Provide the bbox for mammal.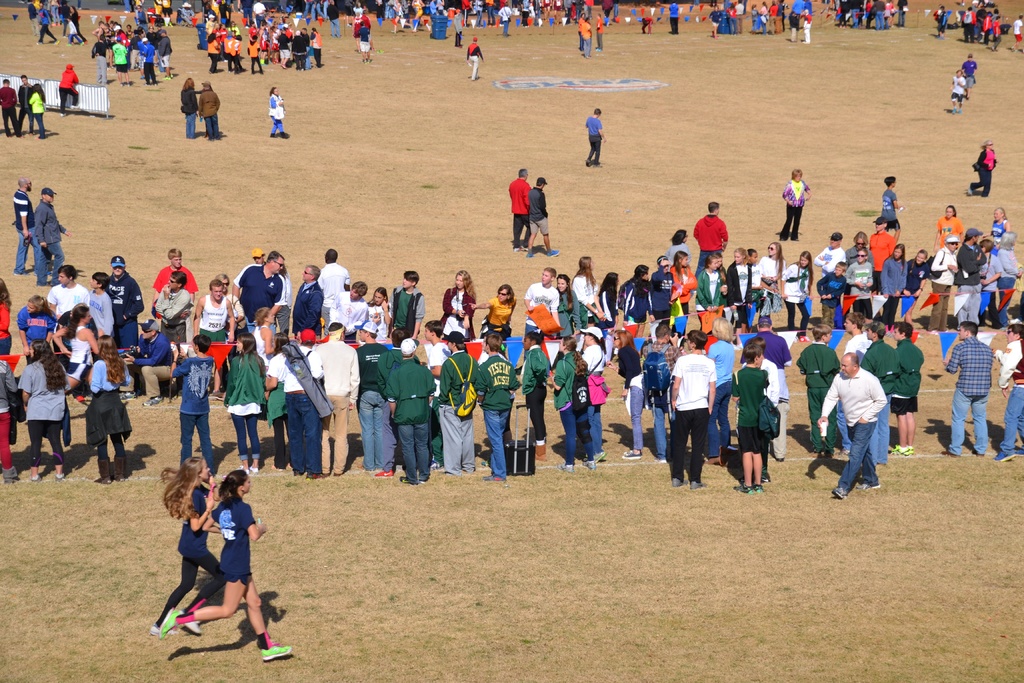
(951,70,964,113).
